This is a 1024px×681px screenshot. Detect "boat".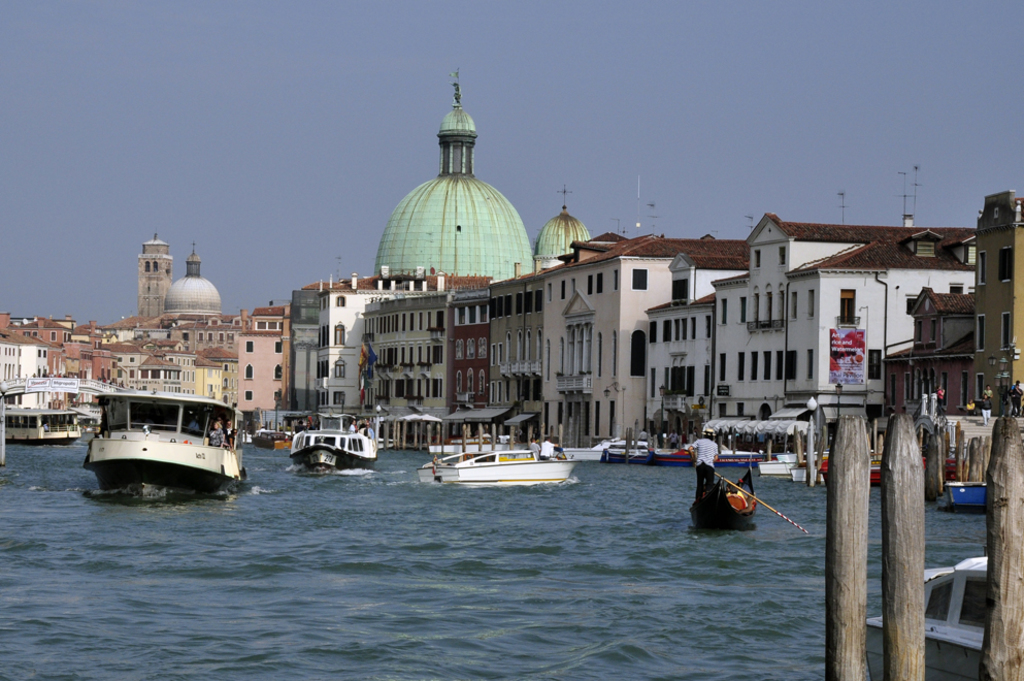
418, 446, 585, 488.
